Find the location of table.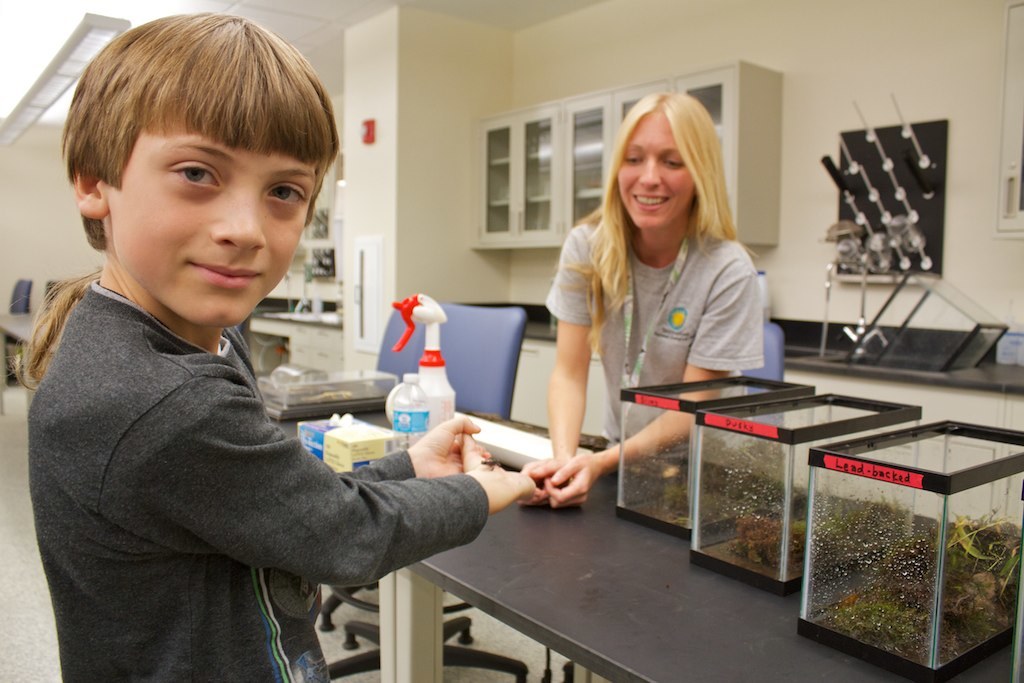
Location: (x1=0, y1=292, x2=1021, y2=682).
